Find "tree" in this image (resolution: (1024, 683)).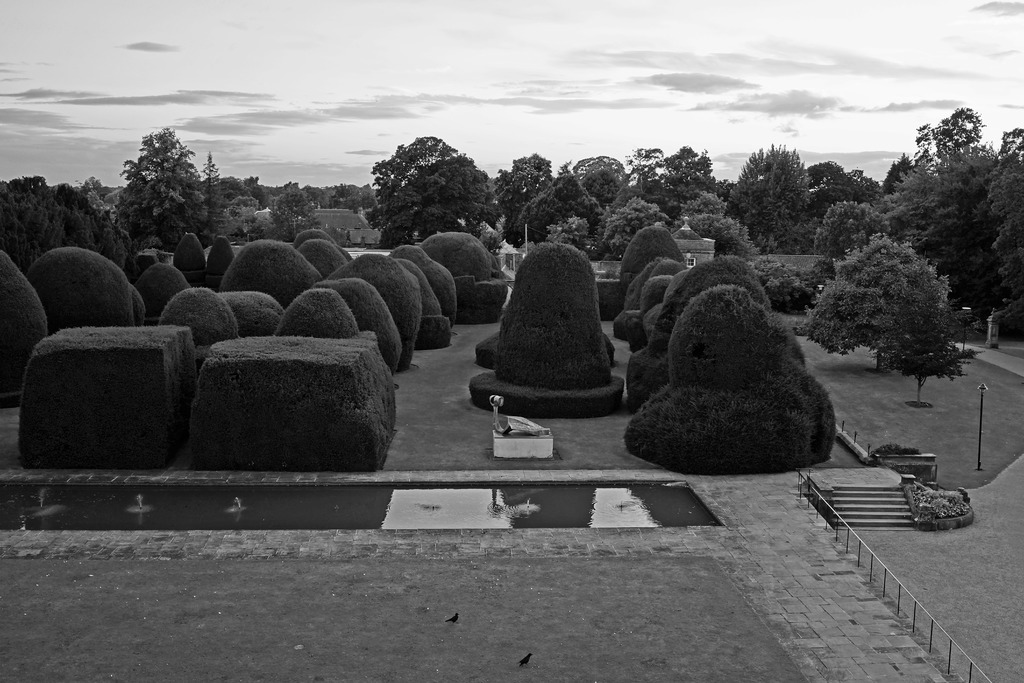
bbox(79, 176, 111, 197).
